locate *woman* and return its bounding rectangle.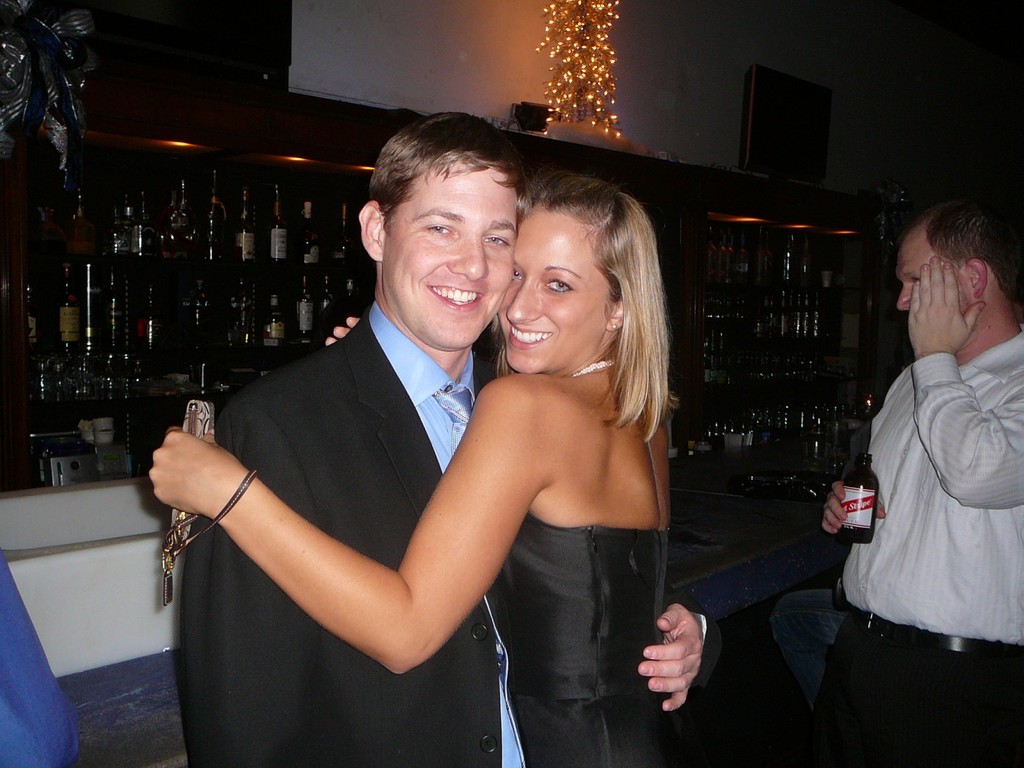
(147,166,682,767).
